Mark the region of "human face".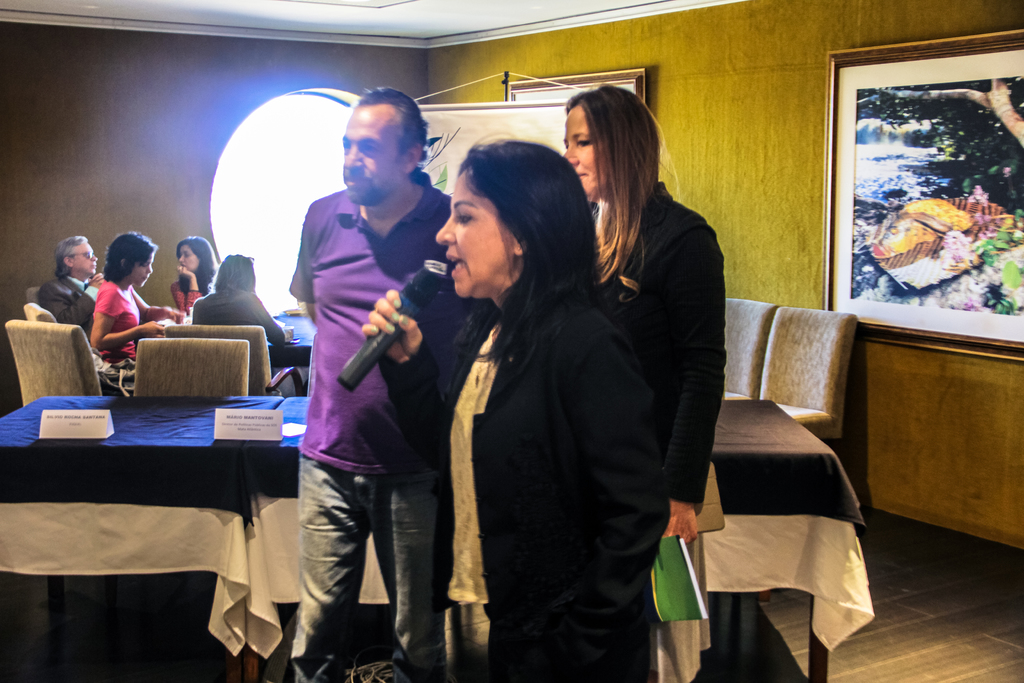
Region: Rect(75, 241, 99, 272).
